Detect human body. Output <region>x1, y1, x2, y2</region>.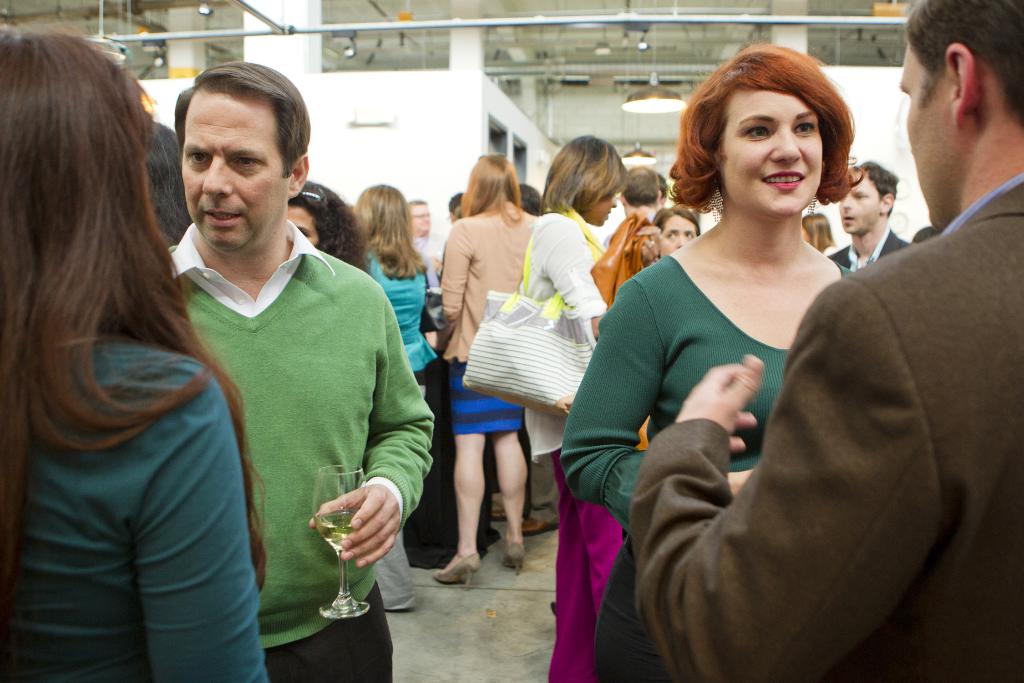
<region>284, 165, 356, 254</region>.
